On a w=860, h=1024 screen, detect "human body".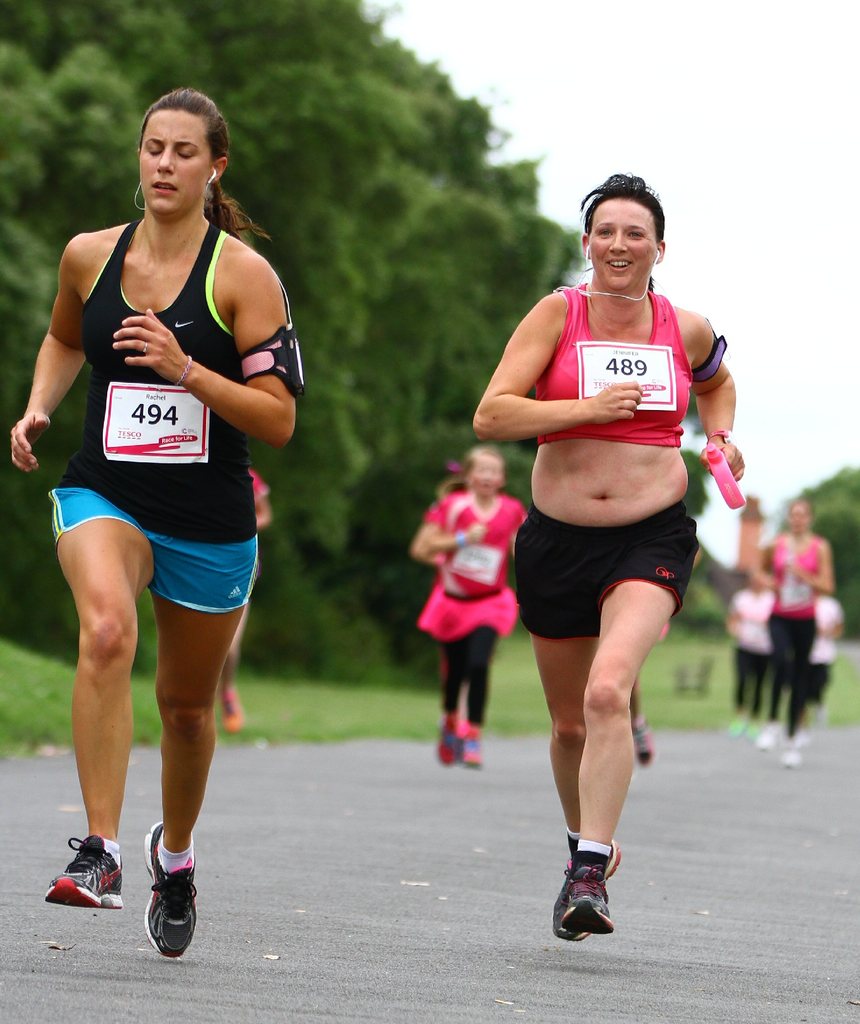
(743,532,834,771).
